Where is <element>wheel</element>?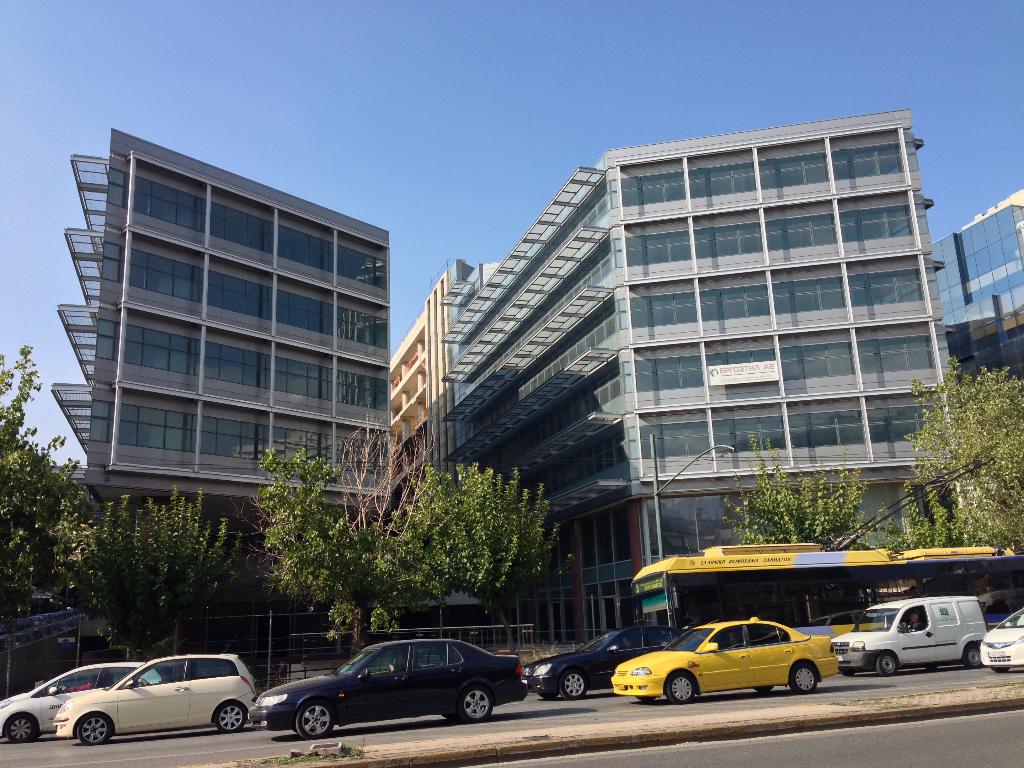
962:644:983:671.
